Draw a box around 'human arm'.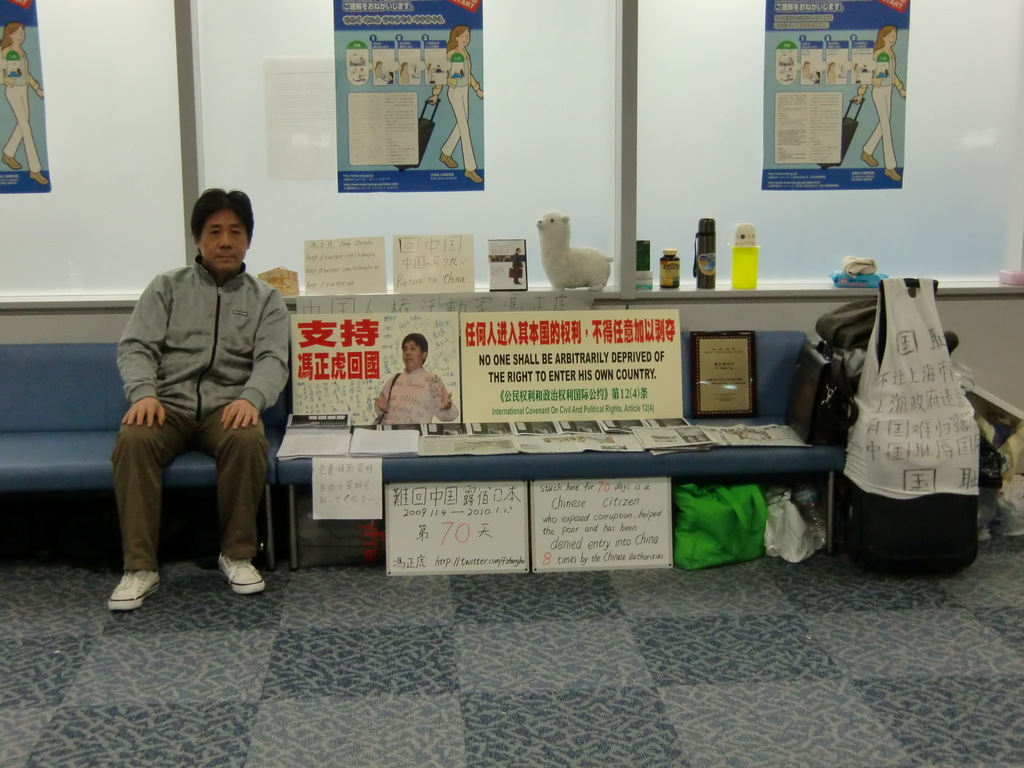
left=895, top=67, right=908, bottom=99.
